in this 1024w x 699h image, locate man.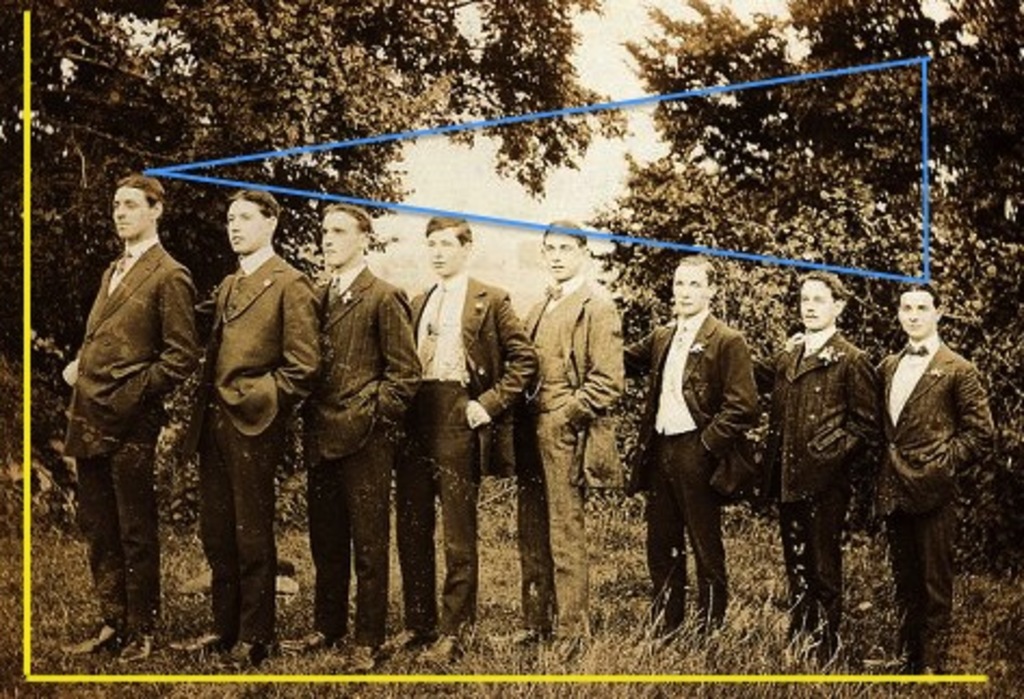
Bounding box: x1=864 y1=288 x2=996 y2=682.
